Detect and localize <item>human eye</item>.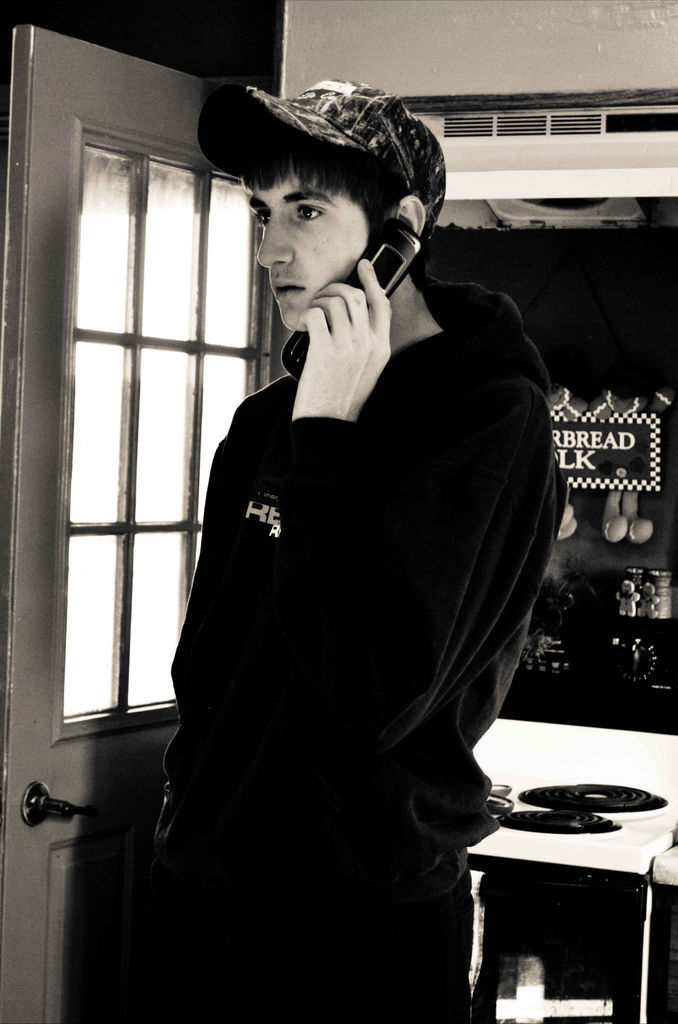
Localized at (294, 196, 332, 226).
